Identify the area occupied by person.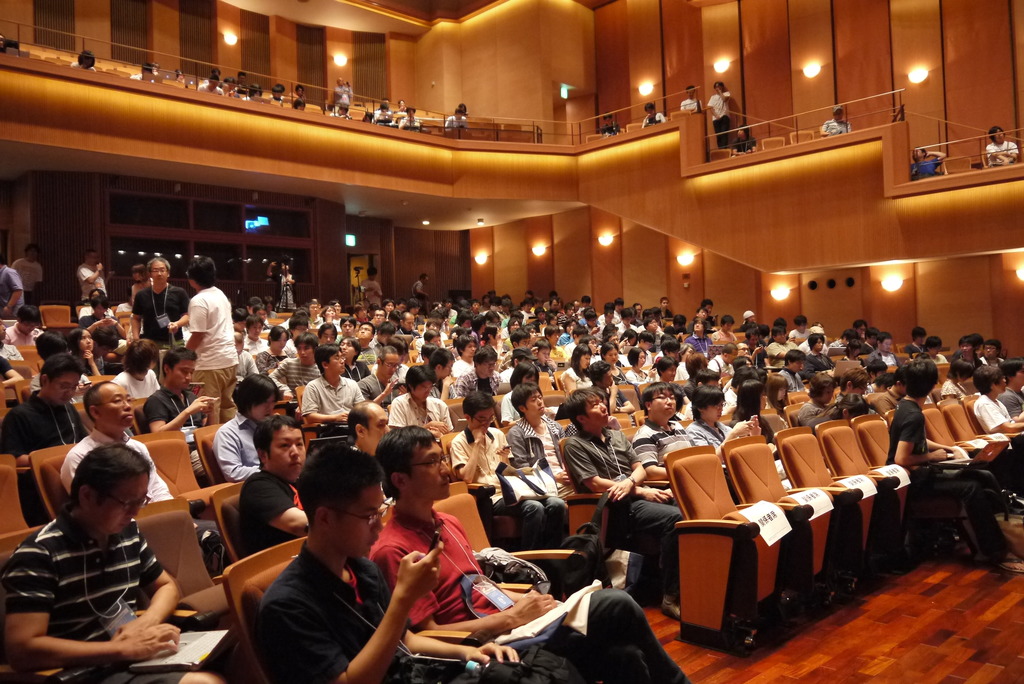
Area: detection(924, 338, 950, 362).
